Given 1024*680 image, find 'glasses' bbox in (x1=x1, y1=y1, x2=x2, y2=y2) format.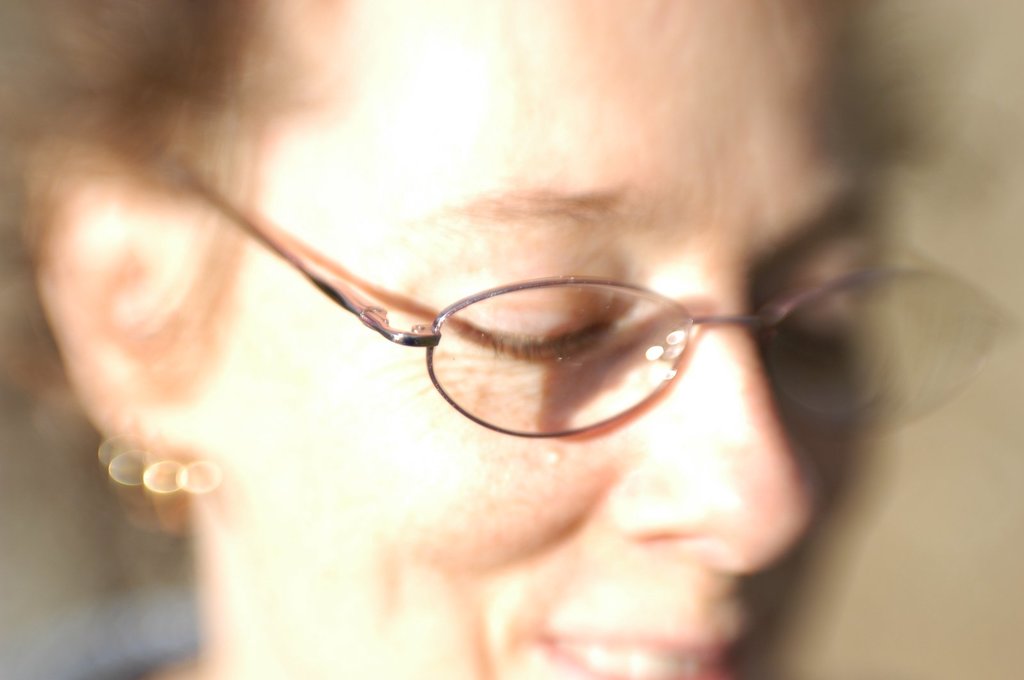
(x1=141, y1=116, x2=1012, y2=439).
